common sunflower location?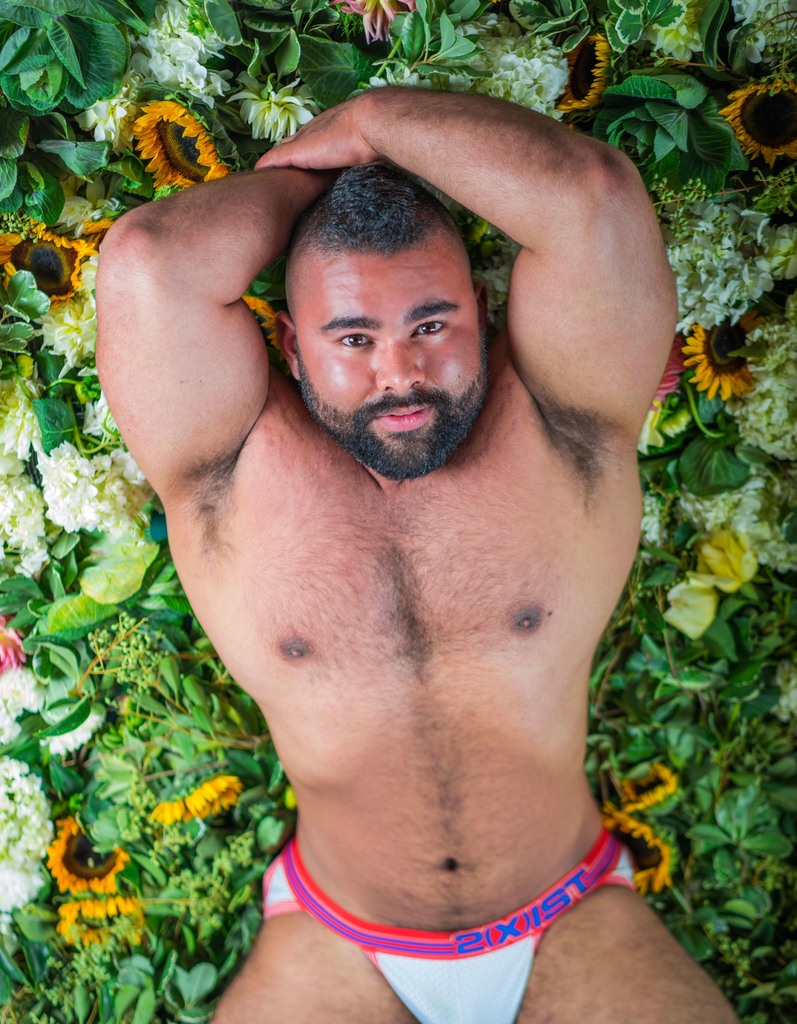
[684, 309, 762, 405]
